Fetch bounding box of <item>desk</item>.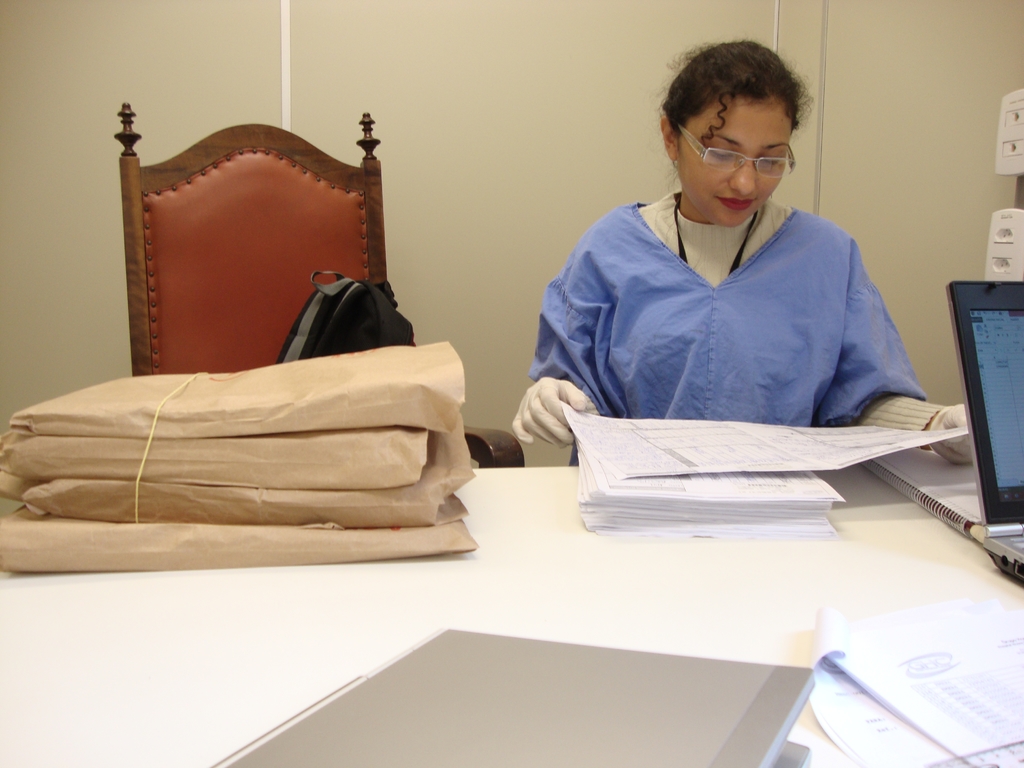
Bbox: 244/245/1004/725.
